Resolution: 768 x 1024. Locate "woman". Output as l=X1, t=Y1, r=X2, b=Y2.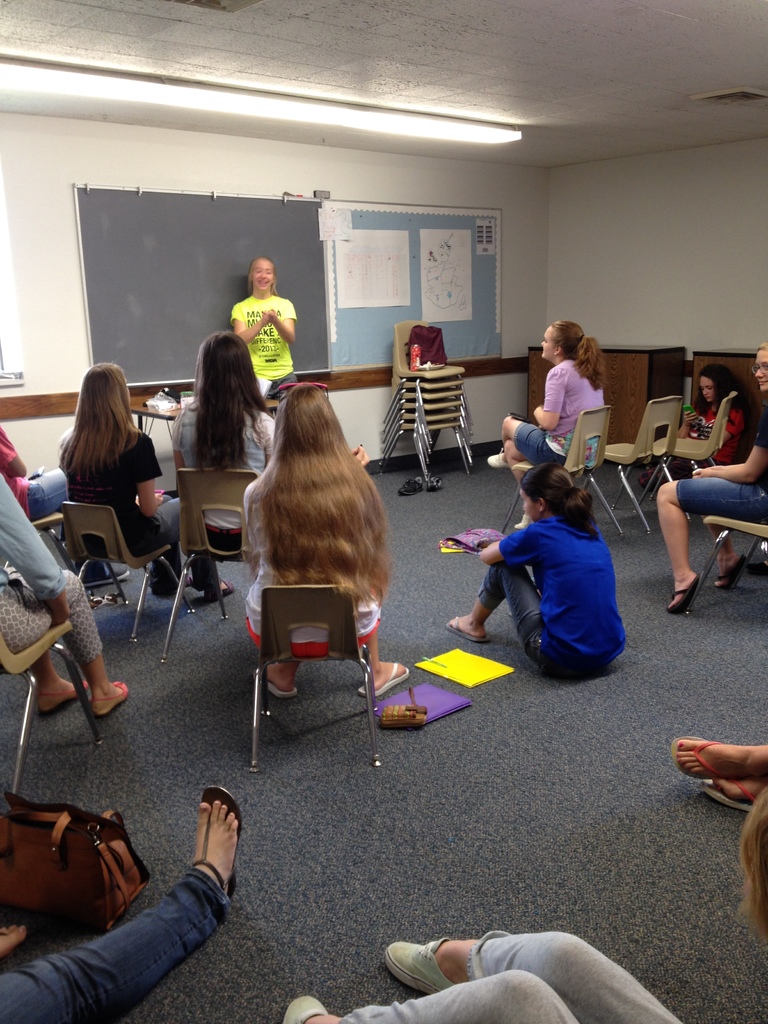
l=0, t=420, r=79, b=545.
